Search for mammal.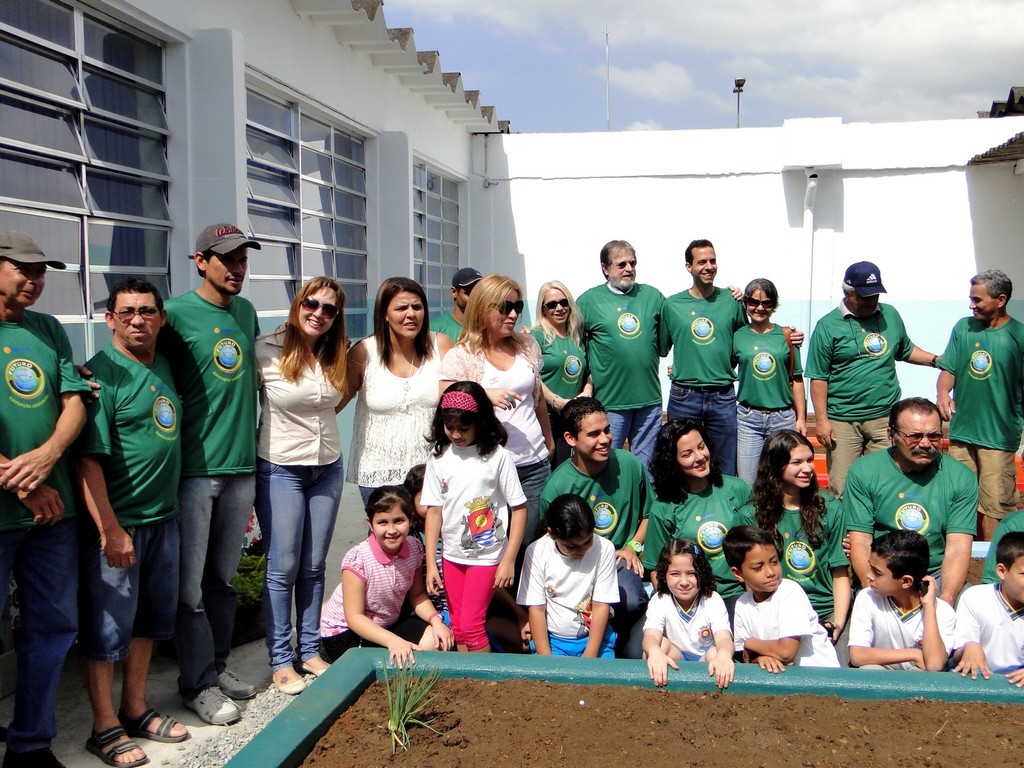
Found at BBox(937, 267, 1023, 543).
